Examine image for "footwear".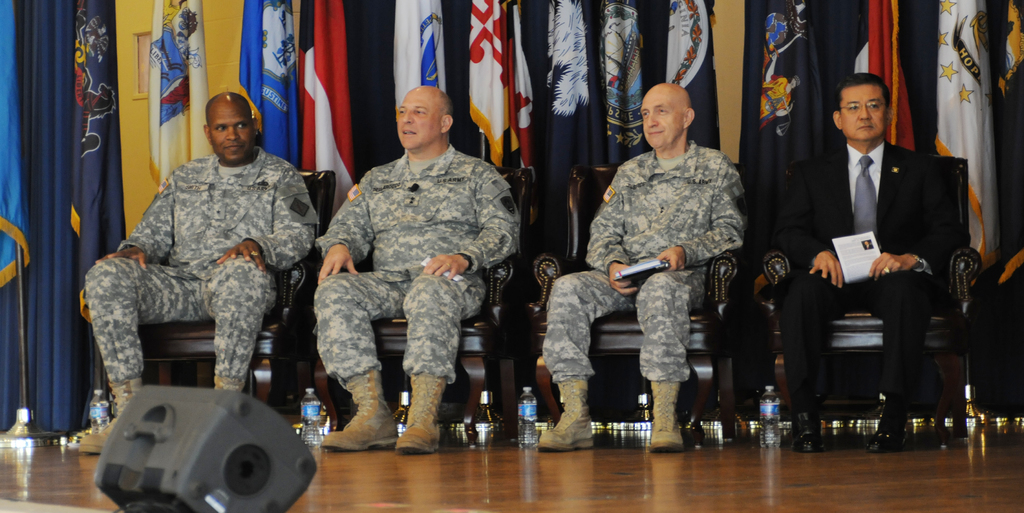
Examination result: left=545, top=372, right=602, bottom=449.
